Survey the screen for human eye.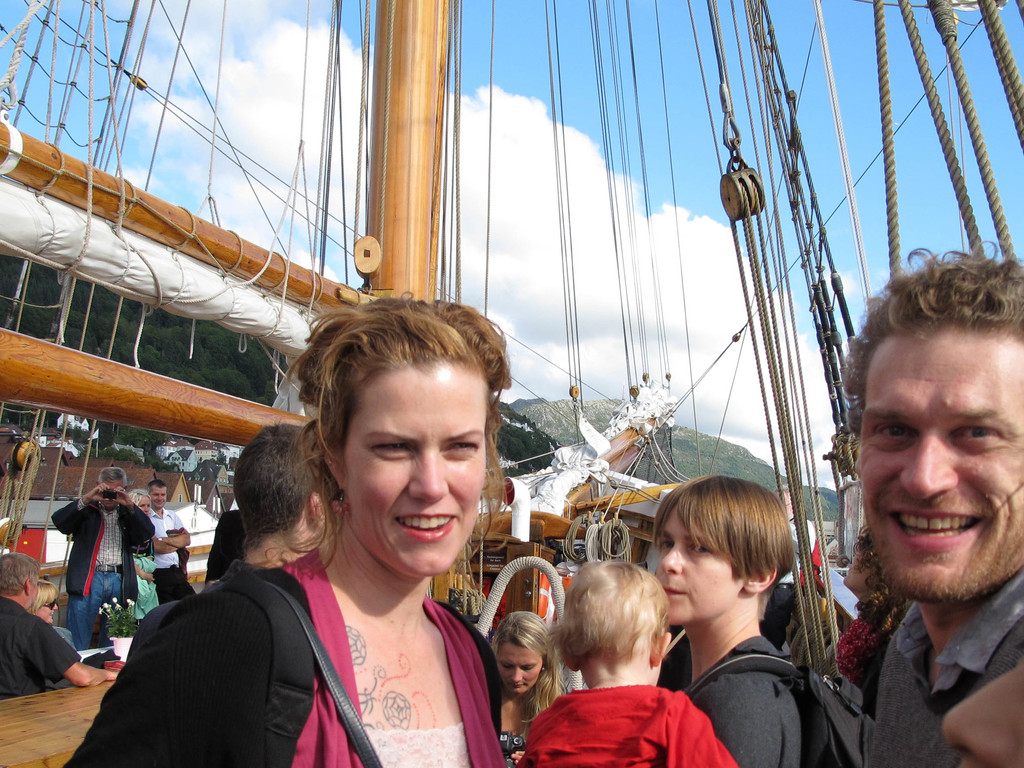
Survey found: l=439, t=433, r=481, b=461.
